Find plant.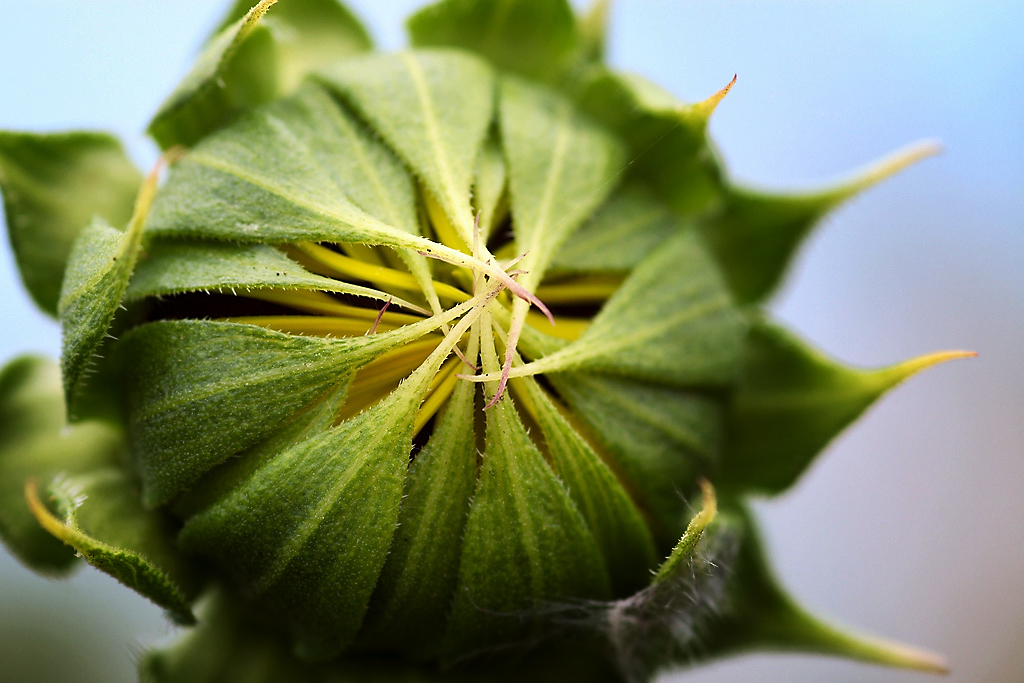
0 0 978 682.
